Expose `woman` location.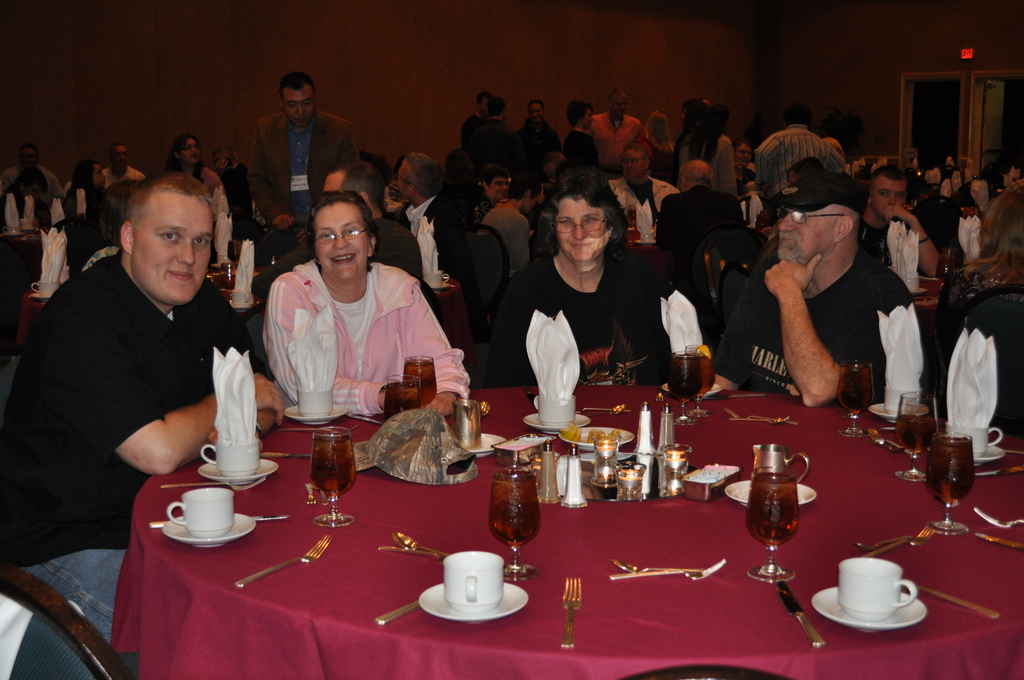
Exposed at select_region(459, 166, 508, 238).
